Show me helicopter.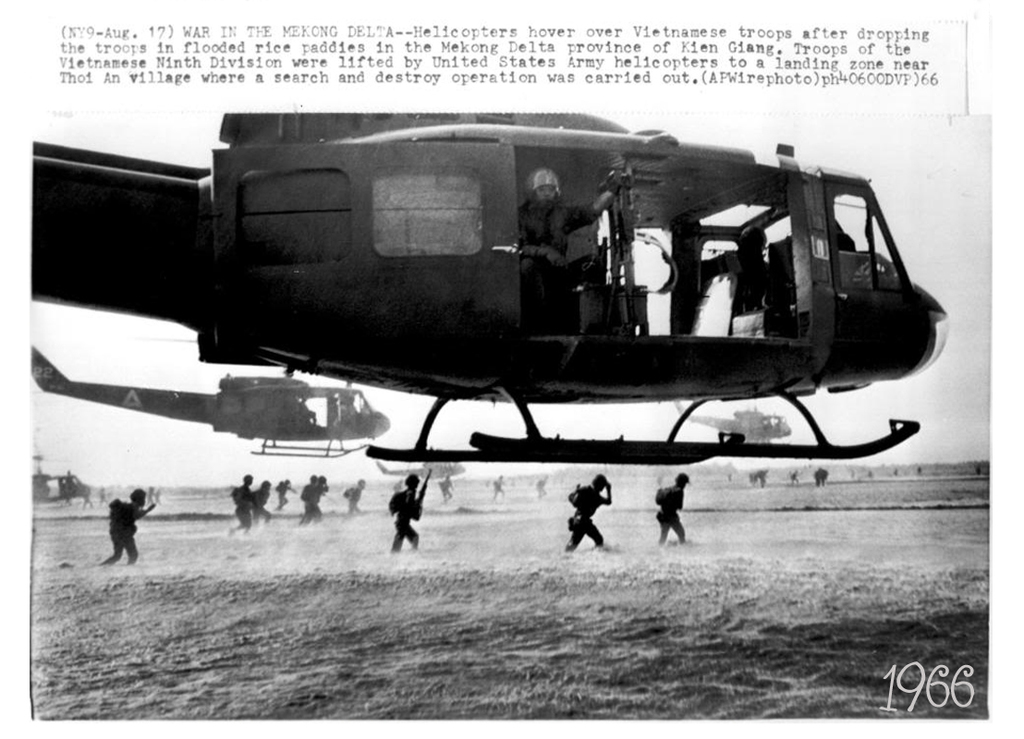
helicopter is here: [33,109,950,466].
